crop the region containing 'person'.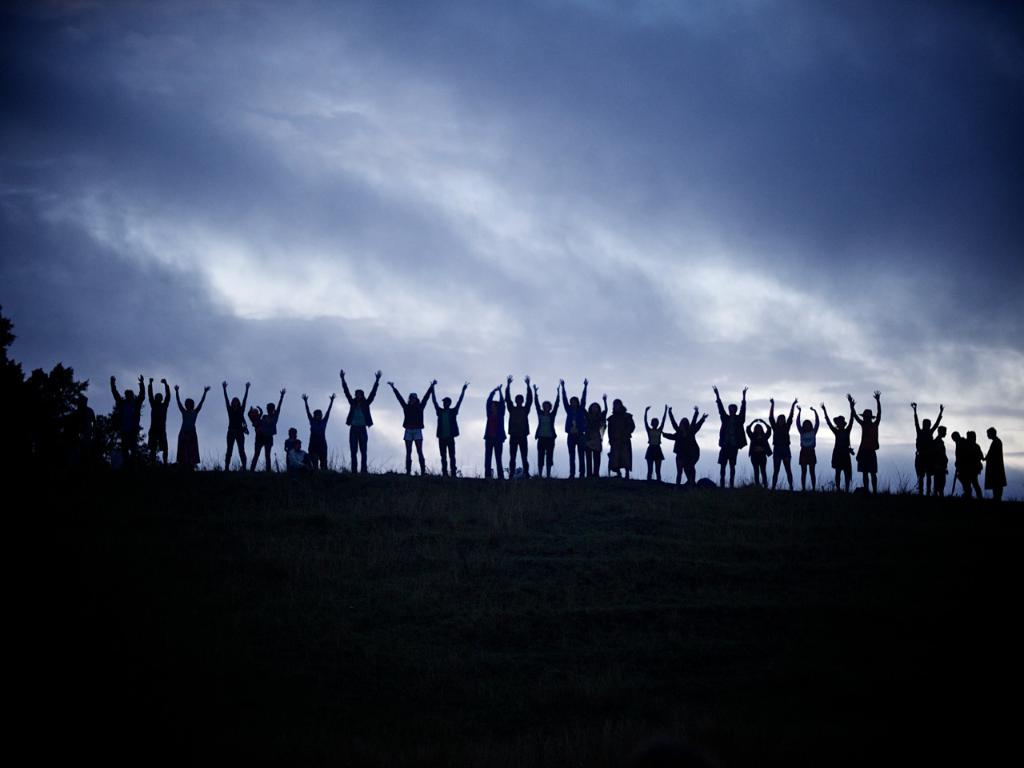
Crop region: <box>744,414,774,488</box>.
